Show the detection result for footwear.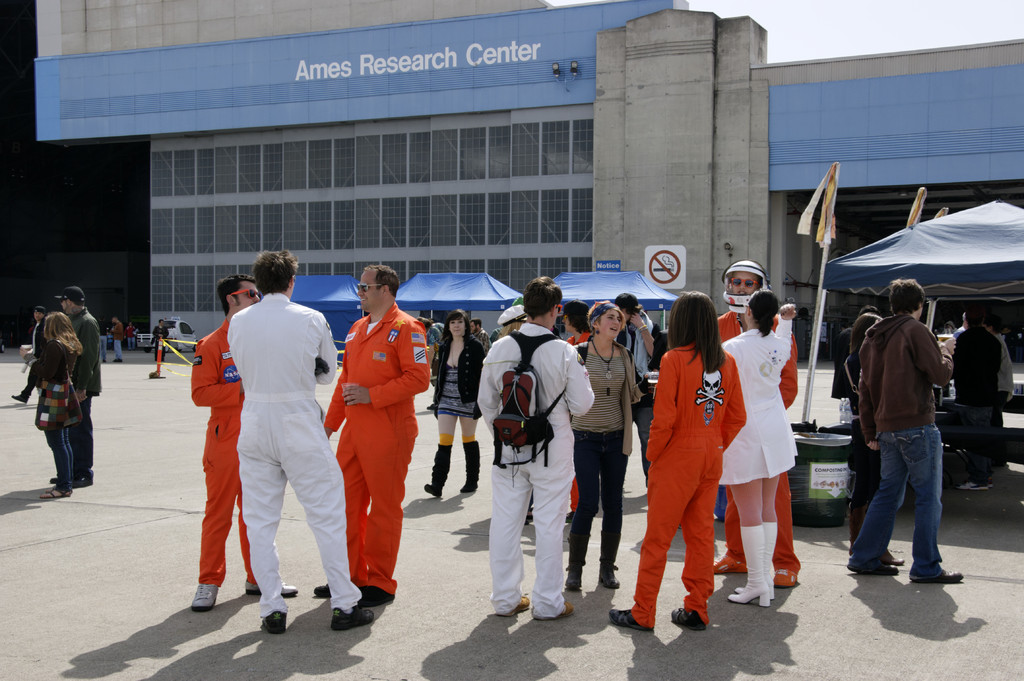
Rect(362, 584, 397, 609).
